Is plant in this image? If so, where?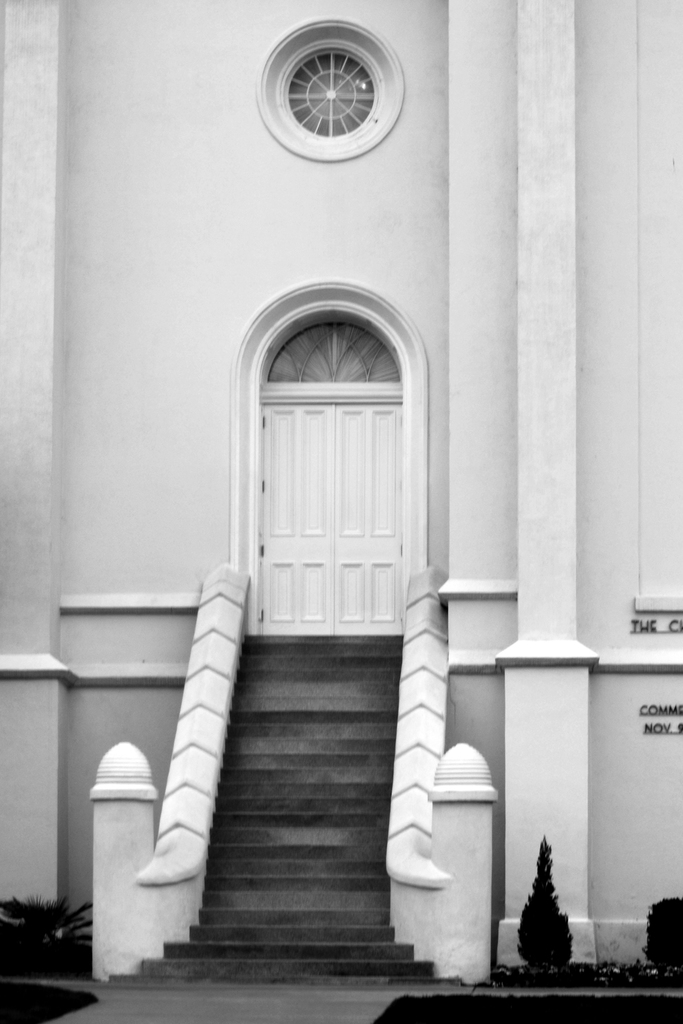
Yes, at <bbox>0, 892, 94, 947</bbox>.
